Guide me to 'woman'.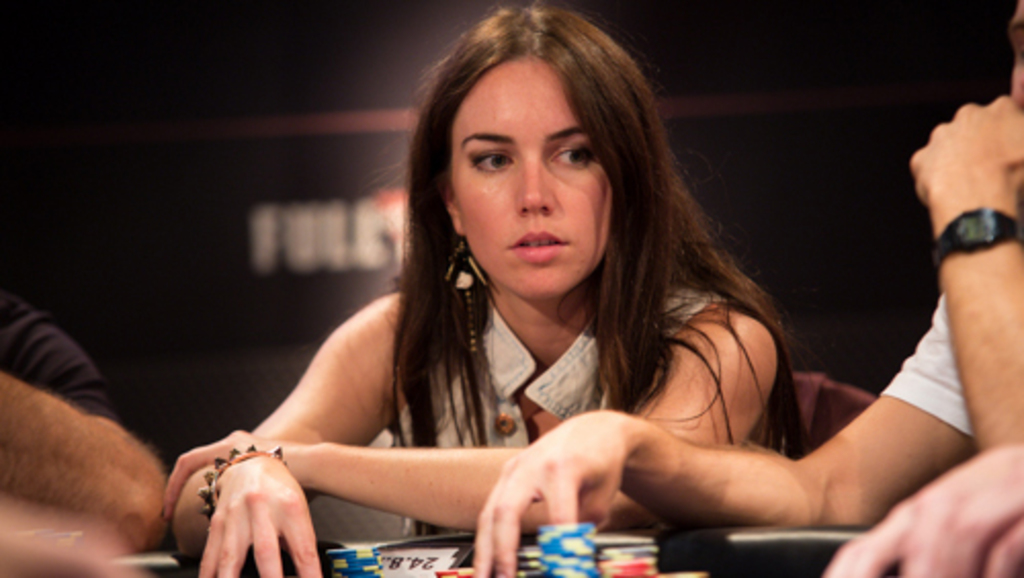
Guidance: left=168, top=59, right=805, bottom=535.
